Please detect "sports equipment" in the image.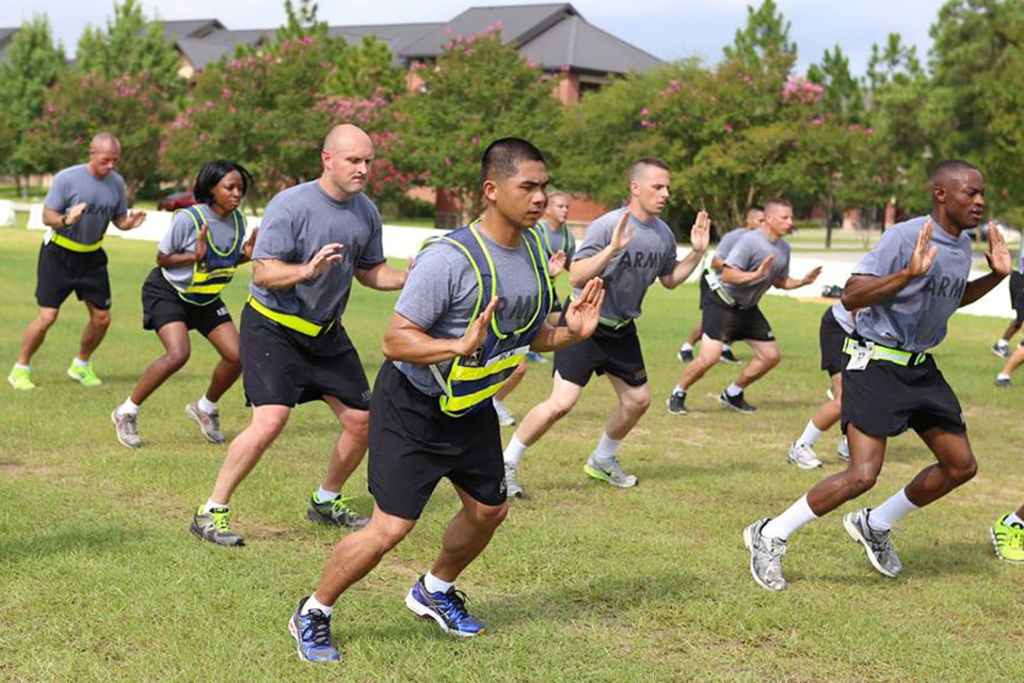
(719,391,761,412).
